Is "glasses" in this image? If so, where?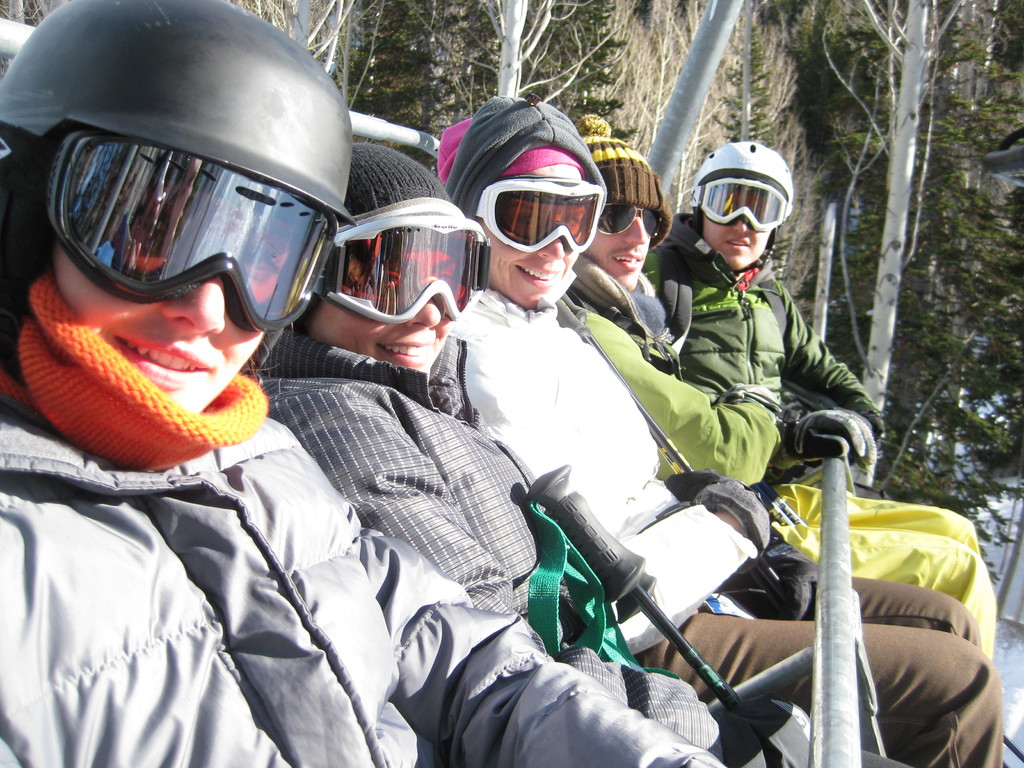
Yes, at Rect(51, 131, 346, 347).
